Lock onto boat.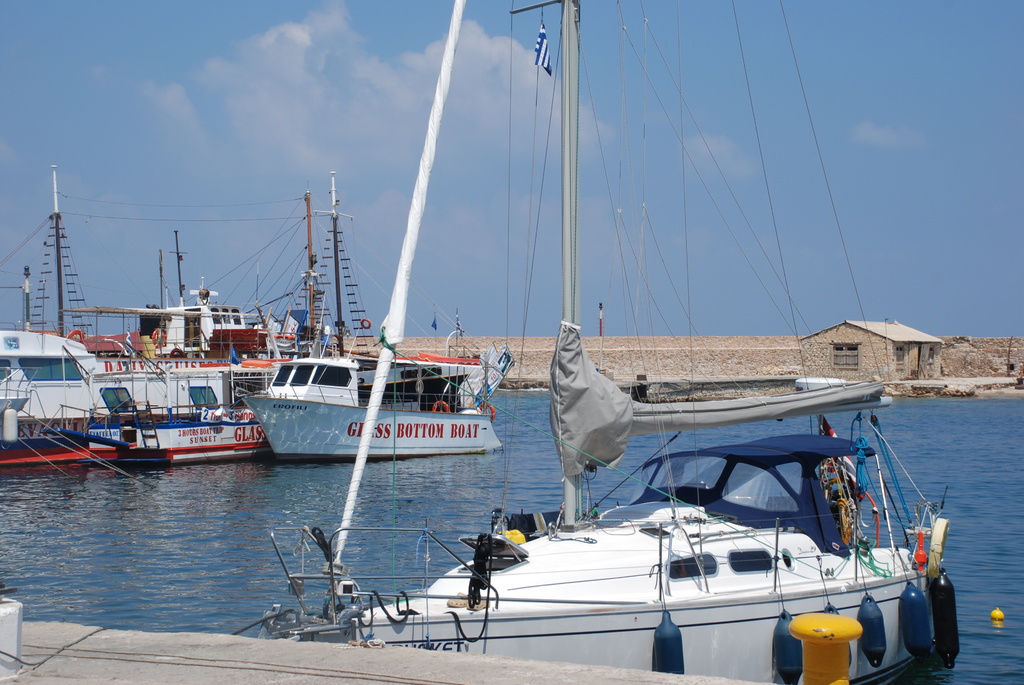
Locked: 229:154:504:458.
